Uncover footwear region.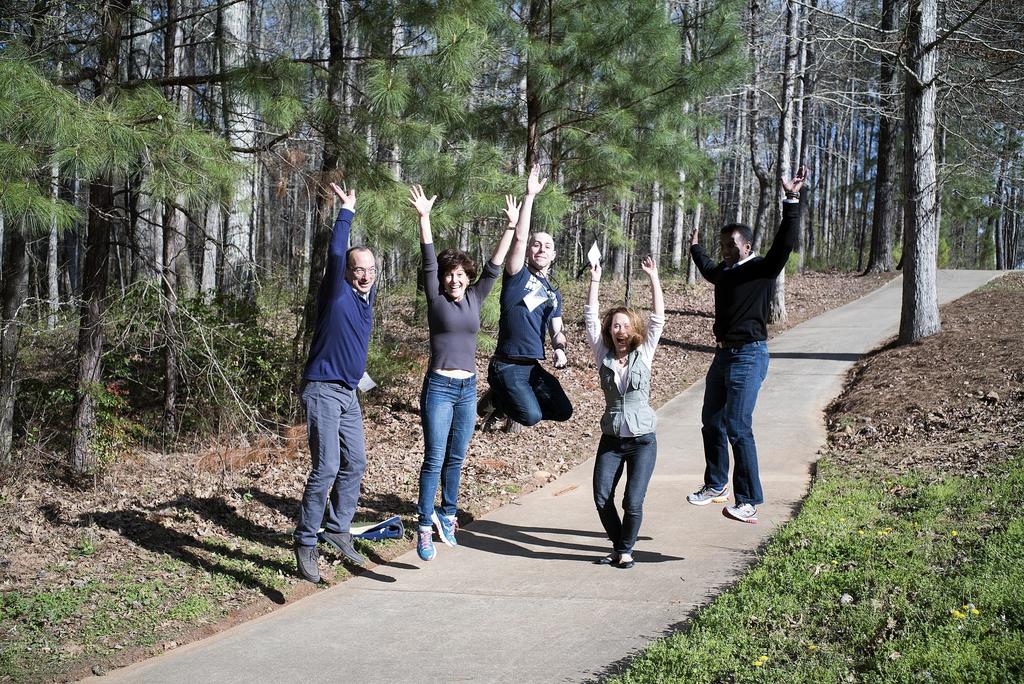
Uncovered: left=595, top=552, right=614, bottom=564.
